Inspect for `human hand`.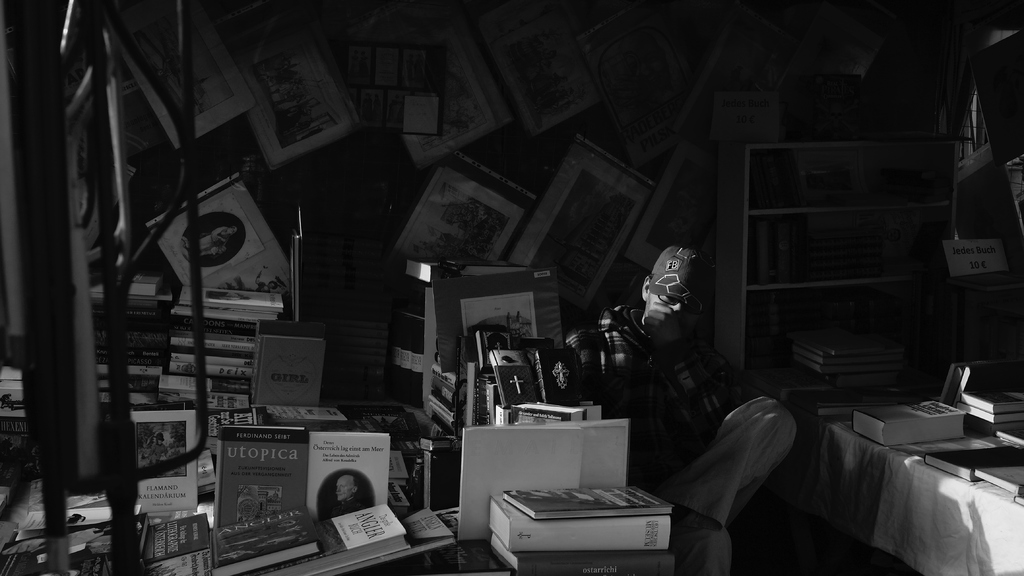
Inspection: [644, 301, 681, 349].
